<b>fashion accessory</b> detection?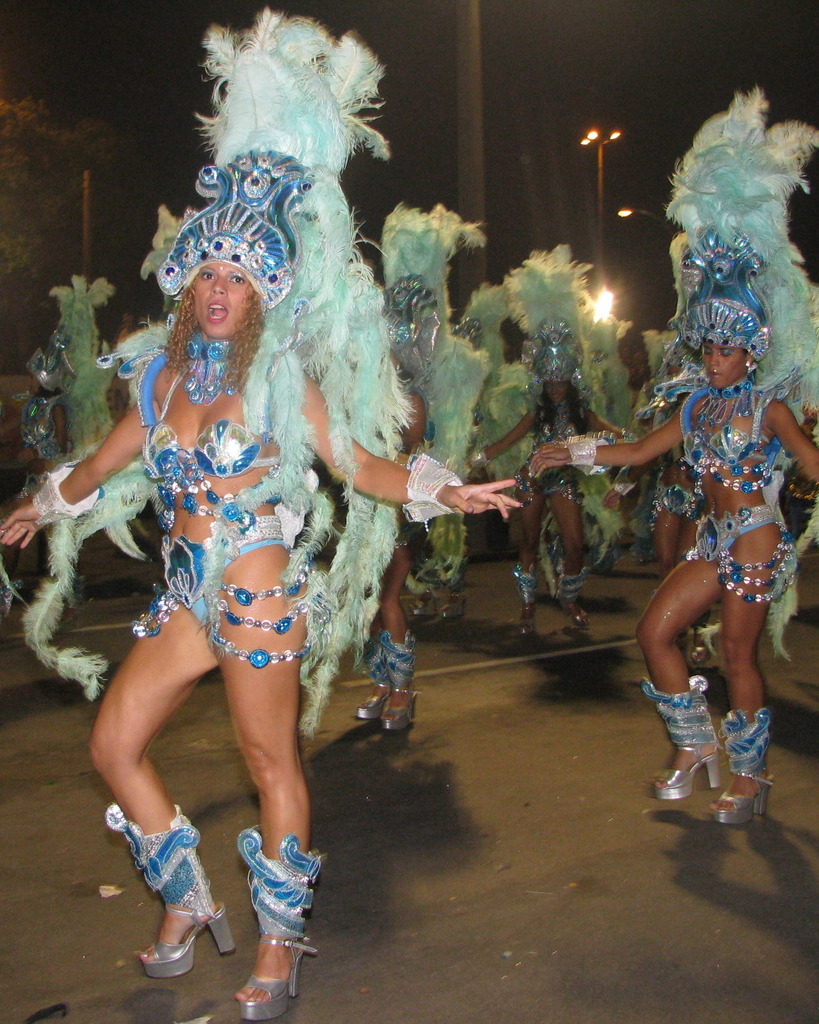
(x1=715, y1=773, x2=776, y2=826)
